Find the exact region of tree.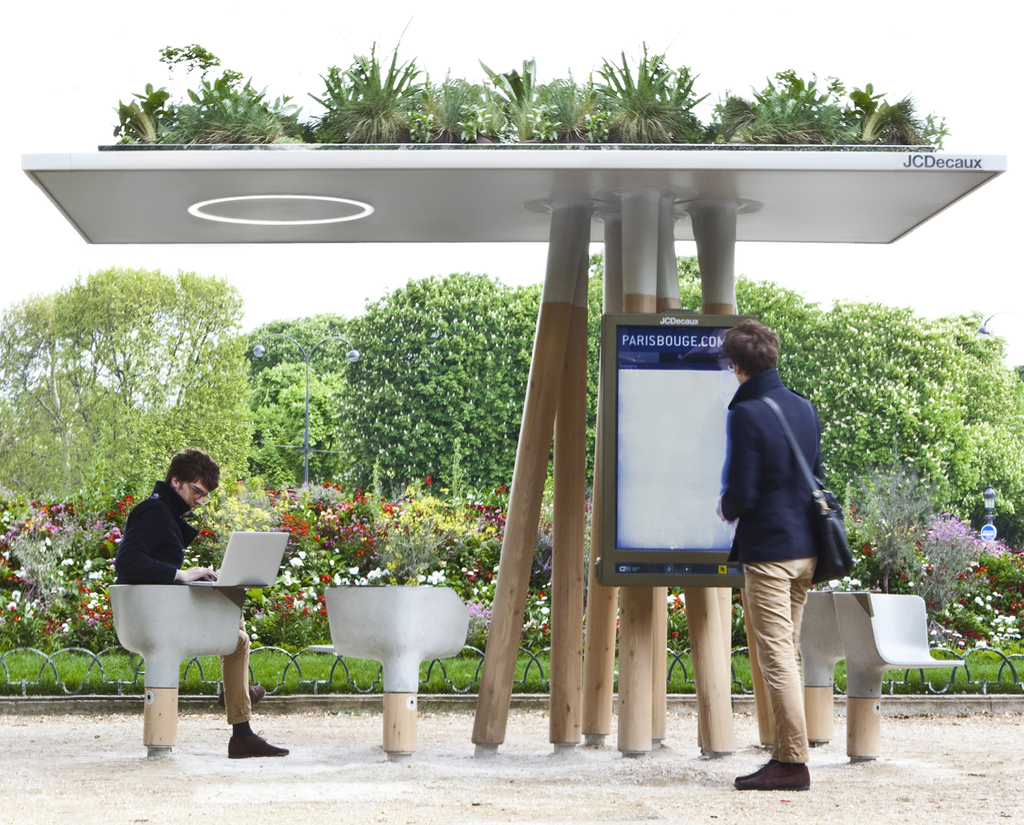
Exact region: box(342, 270, 545, 525).
